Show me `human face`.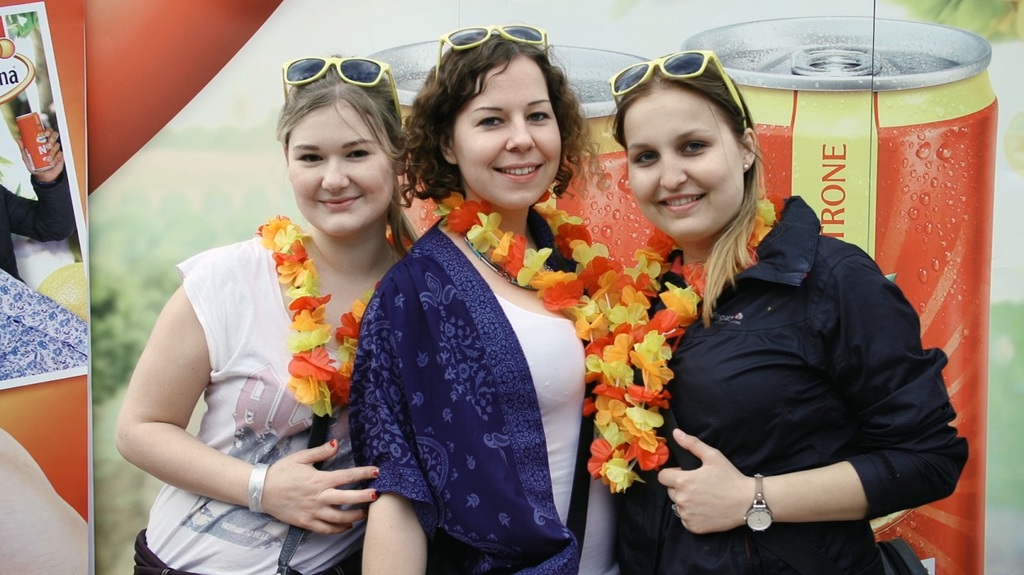
`human face` is here: 629:101:737:234.
